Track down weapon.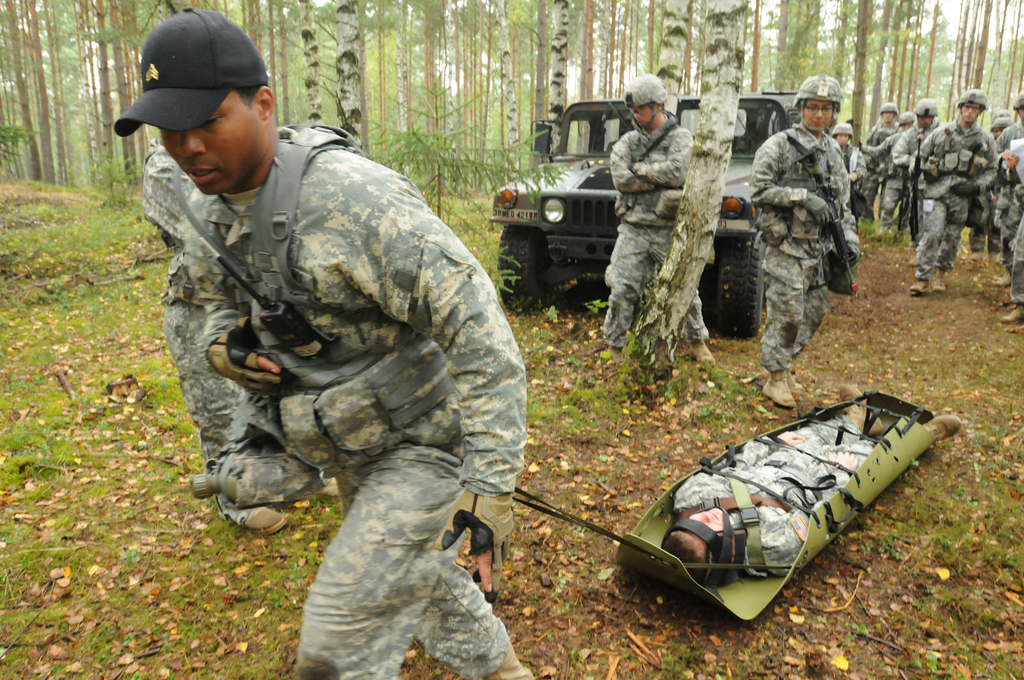
Tracked to 895 168 908 231.
